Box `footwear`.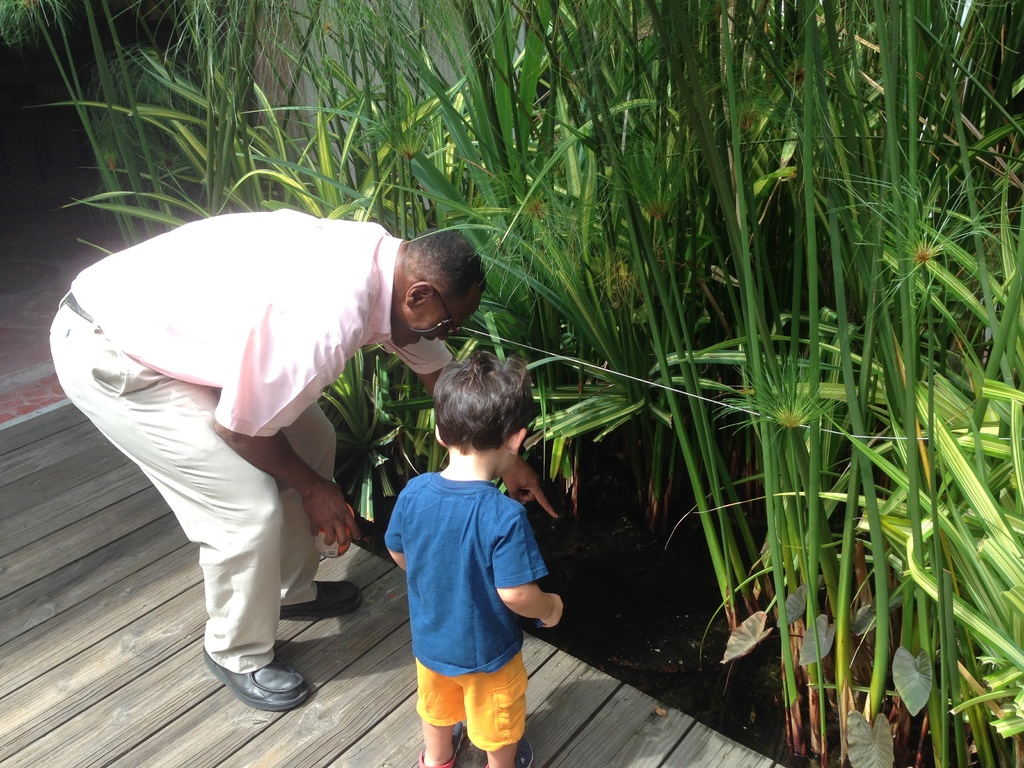
detection(196, 635, 300, 713).
